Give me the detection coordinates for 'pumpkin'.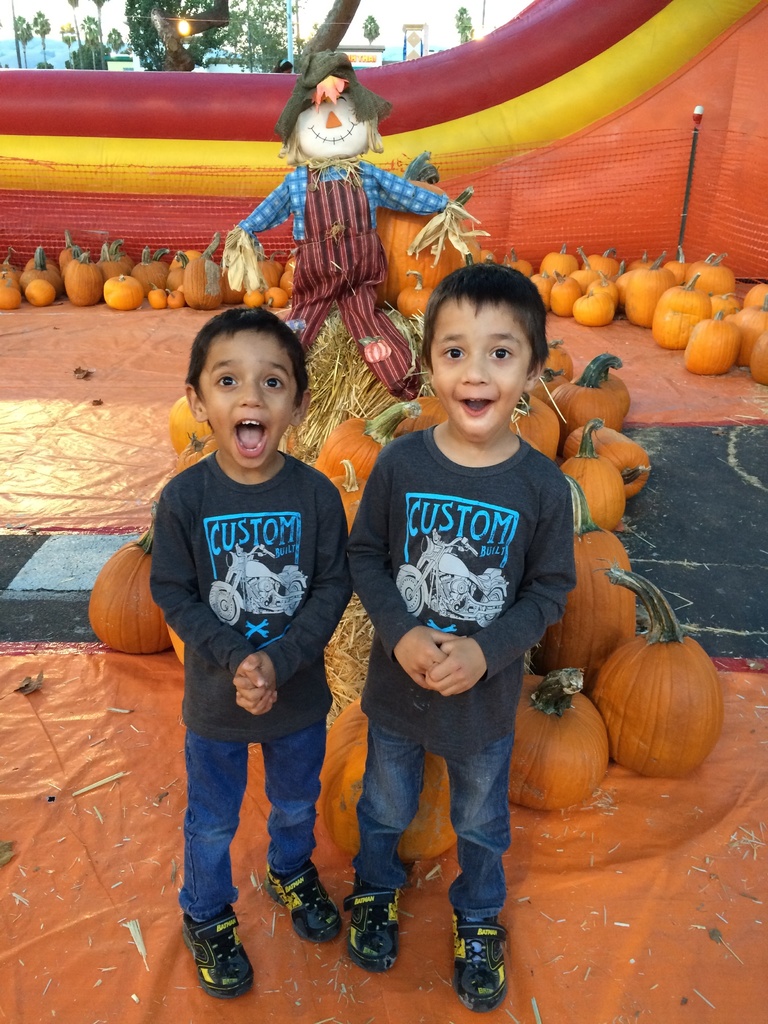
[left=587, top=568, right=719, bottom=780].
